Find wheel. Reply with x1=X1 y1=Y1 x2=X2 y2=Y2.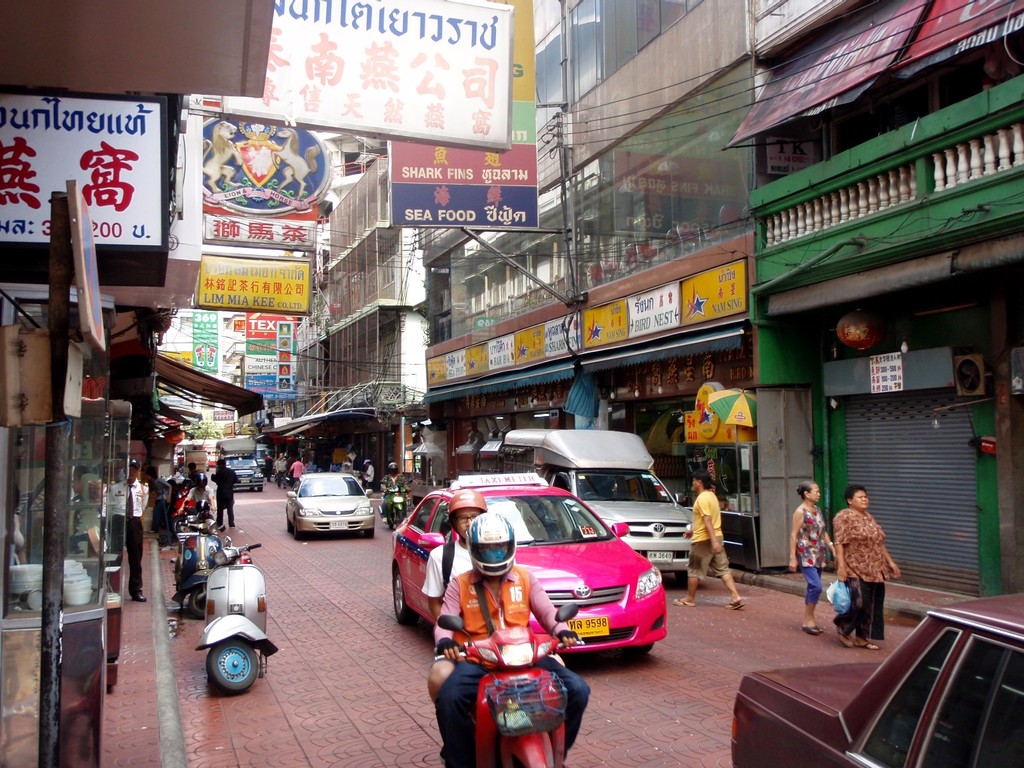
x1=172 y1=517 x2=187 y2=535.
